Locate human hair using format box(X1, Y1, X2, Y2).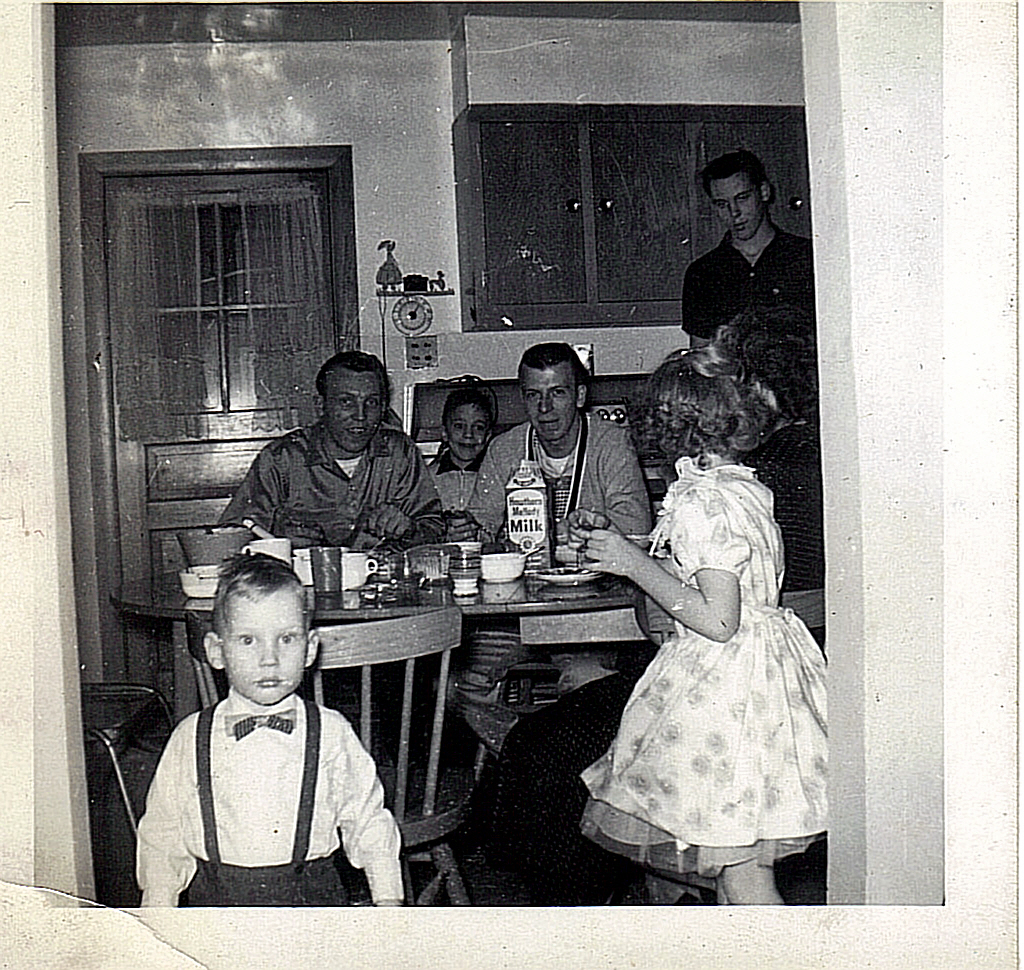
box(702, 149, 767, 205).
